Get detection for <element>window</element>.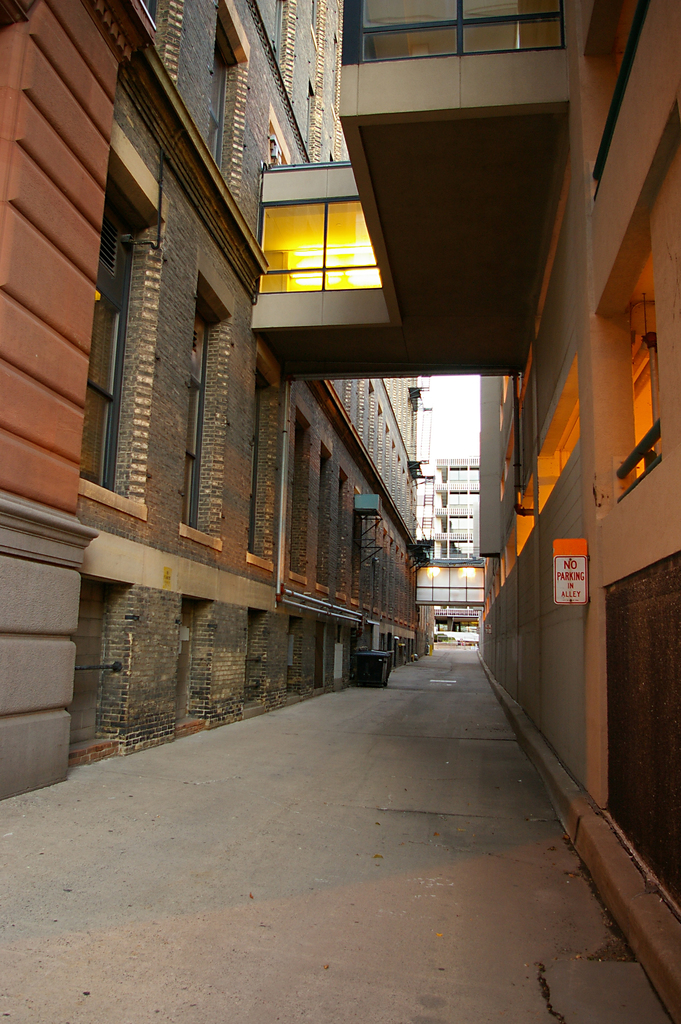
Detection: [317, 189, 389, 291].
